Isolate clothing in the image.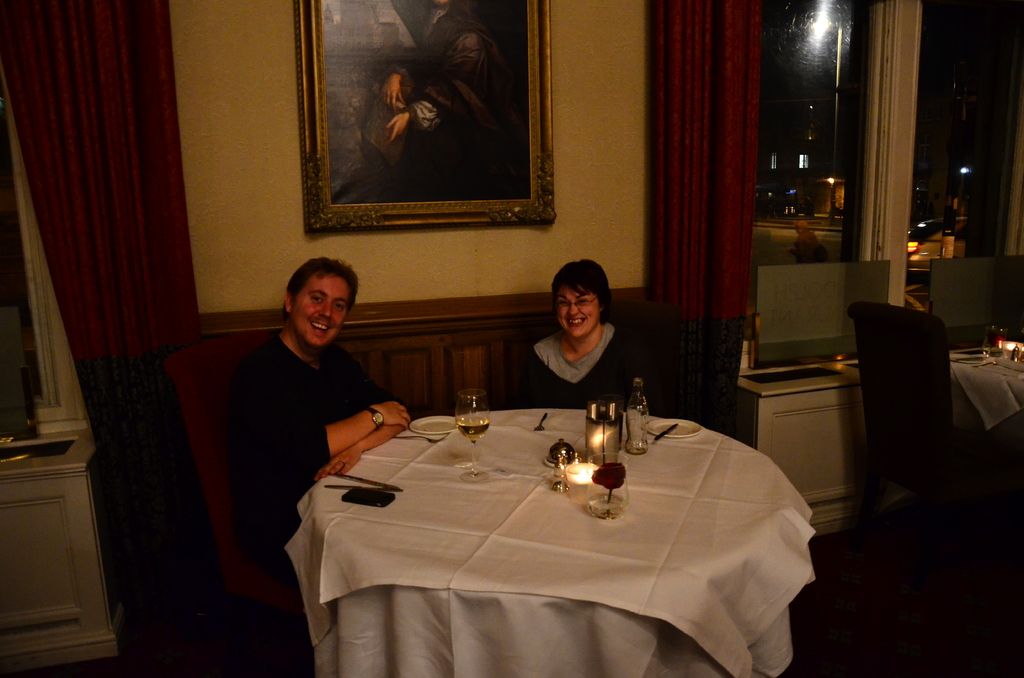
Isolated region: (x1=515, y1=317, x2=646, y2=412).
